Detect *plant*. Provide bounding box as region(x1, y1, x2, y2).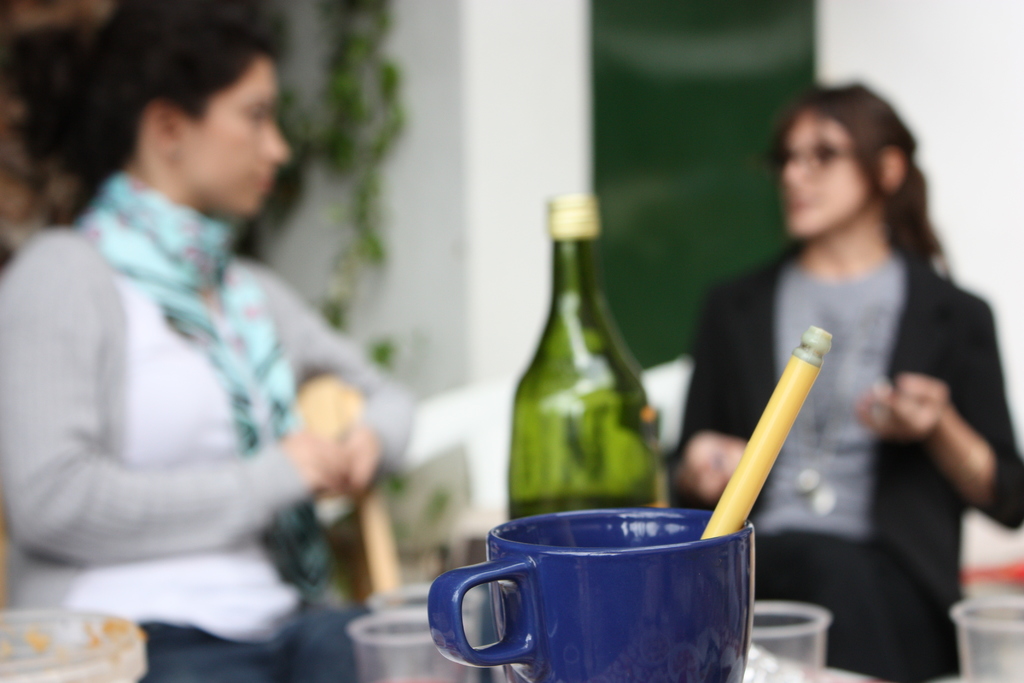
region(277, 0, 410, 371).
